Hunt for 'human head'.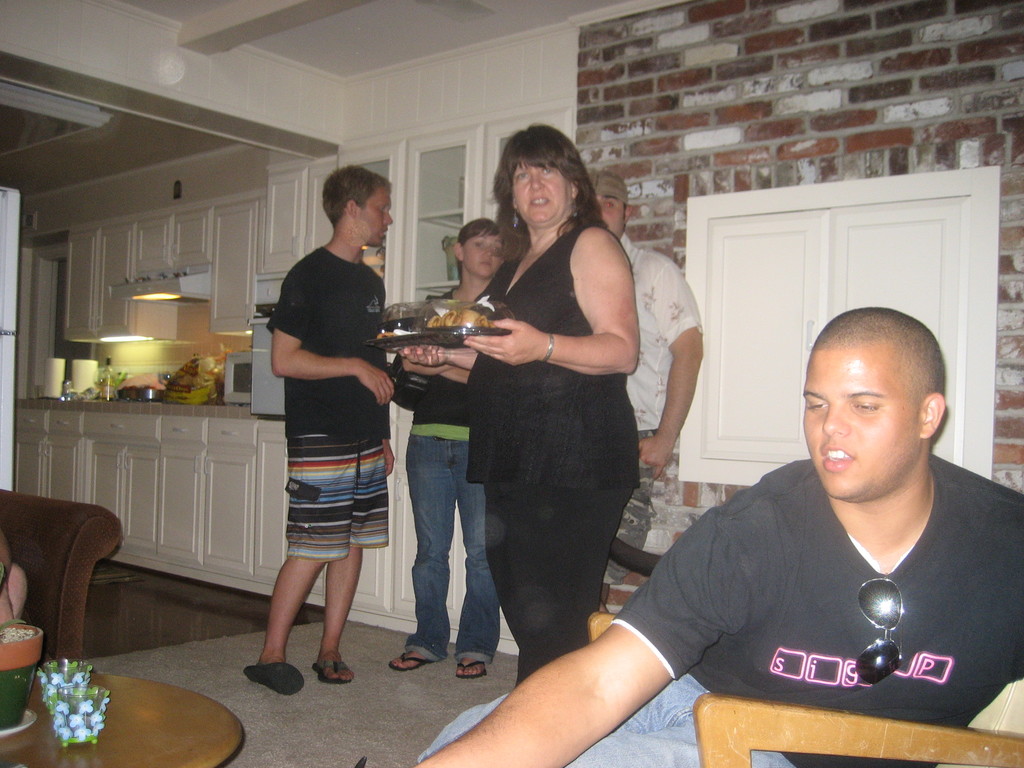
Hunted down at <box>323,165,391,247</box>.
